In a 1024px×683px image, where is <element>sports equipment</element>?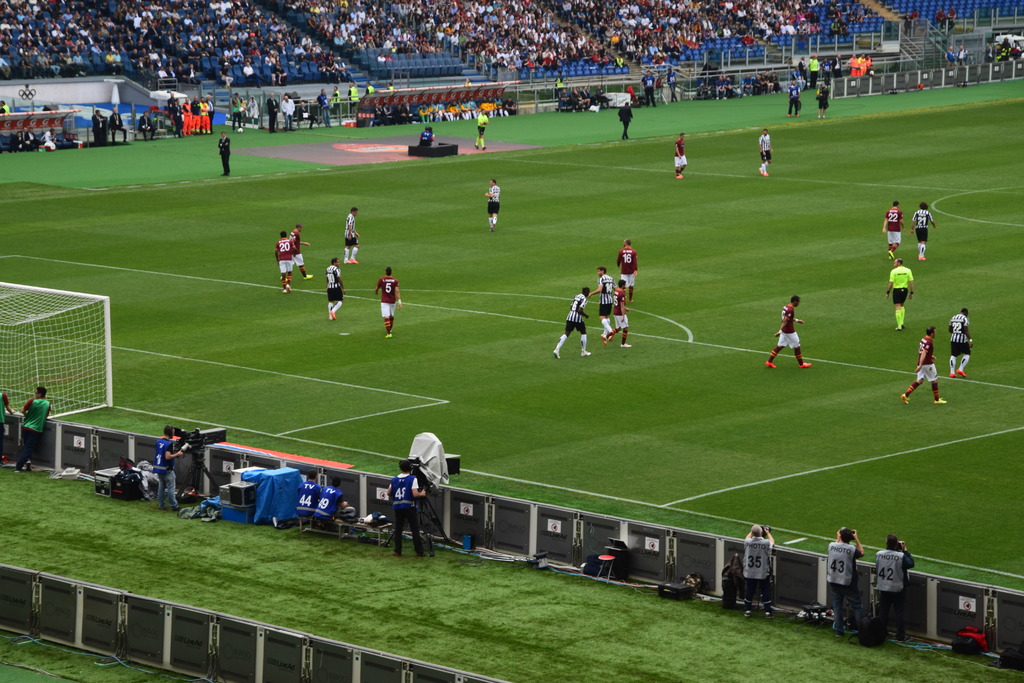
{"x1": 796, "y1": 357, "x2": 815, "y2": 369}.
